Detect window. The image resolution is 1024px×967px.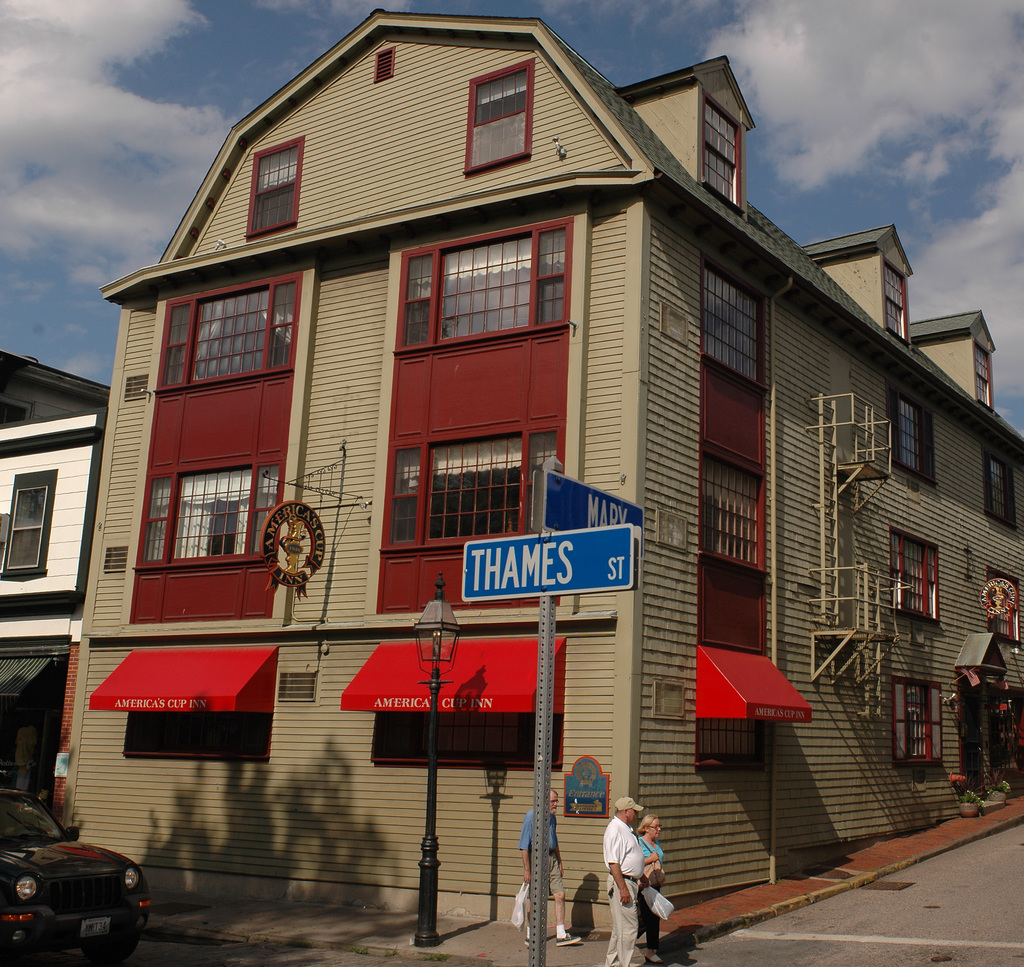
[x1=699, y1=265, x2=762, y2=376].
